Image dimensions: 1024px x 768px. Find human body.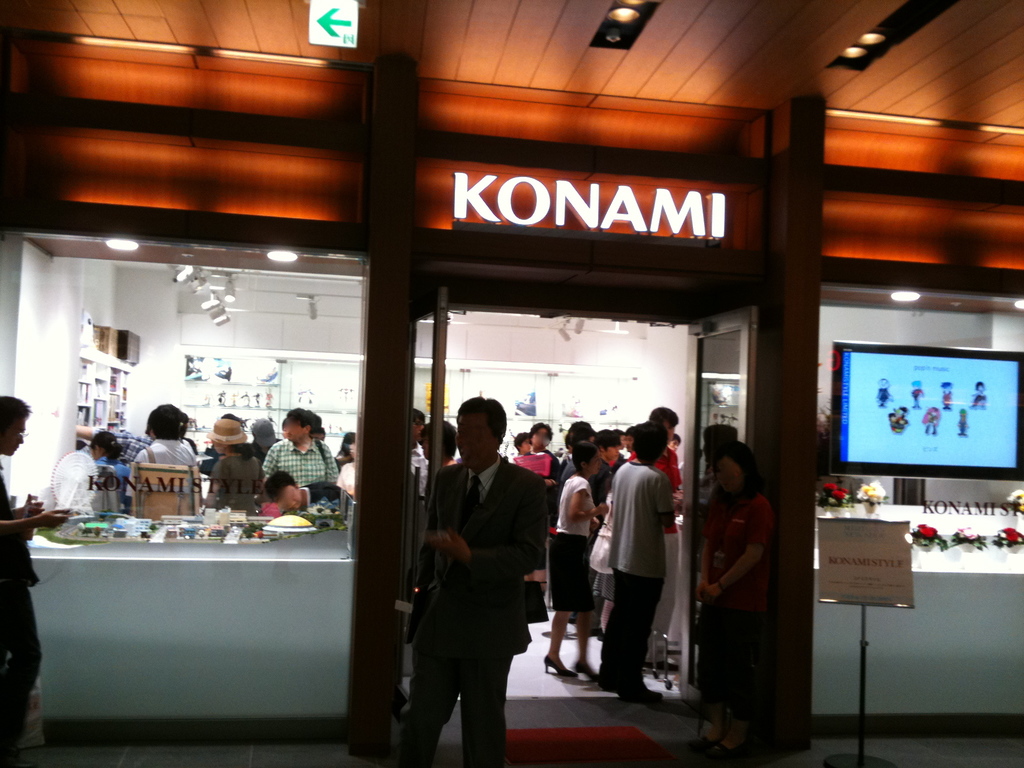
BBox(880, 378, 891, 409).
